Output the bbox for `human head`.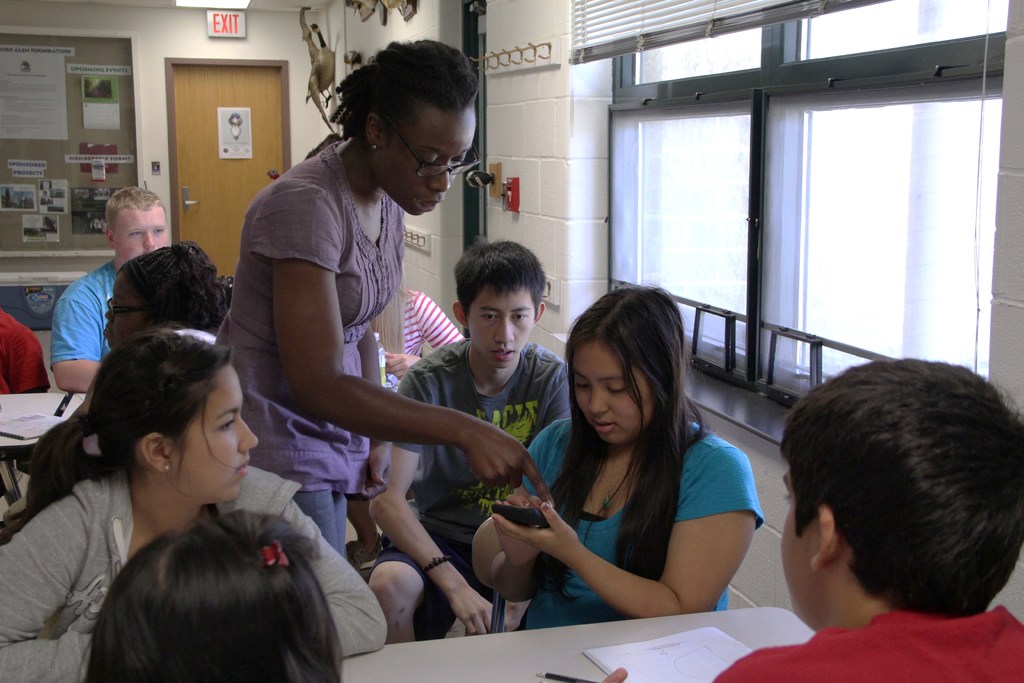
bbox=[337, 33, 480, 215].
